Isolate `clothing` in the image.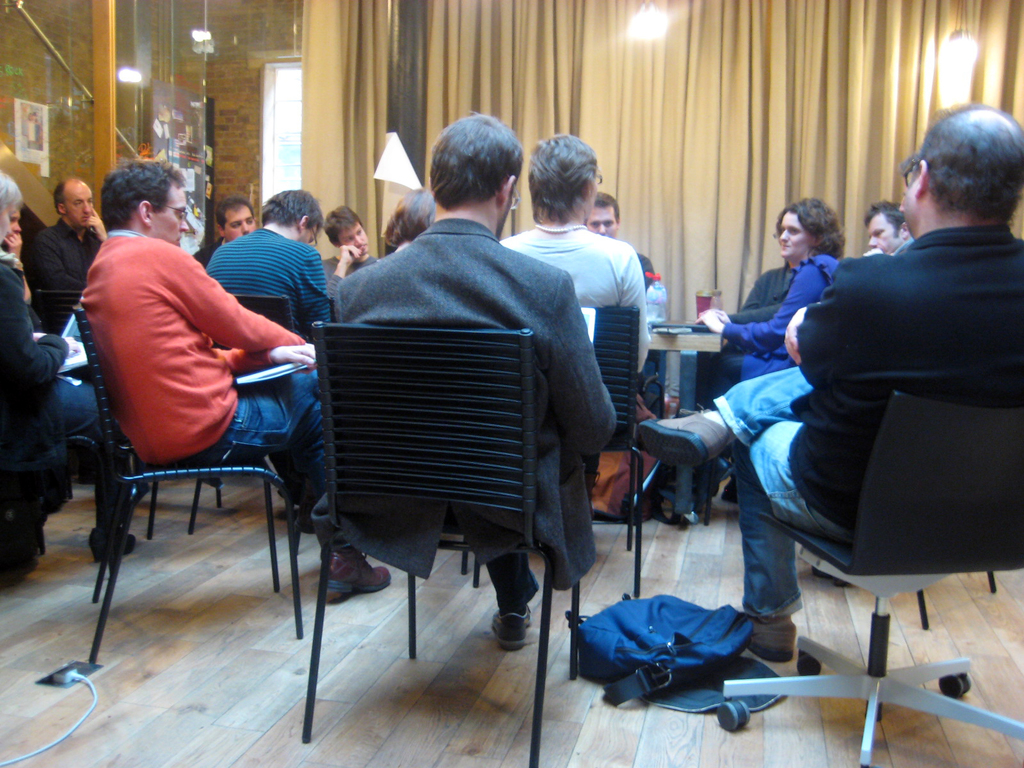
Isolated region: bbox(717, 254, 838, 400).
